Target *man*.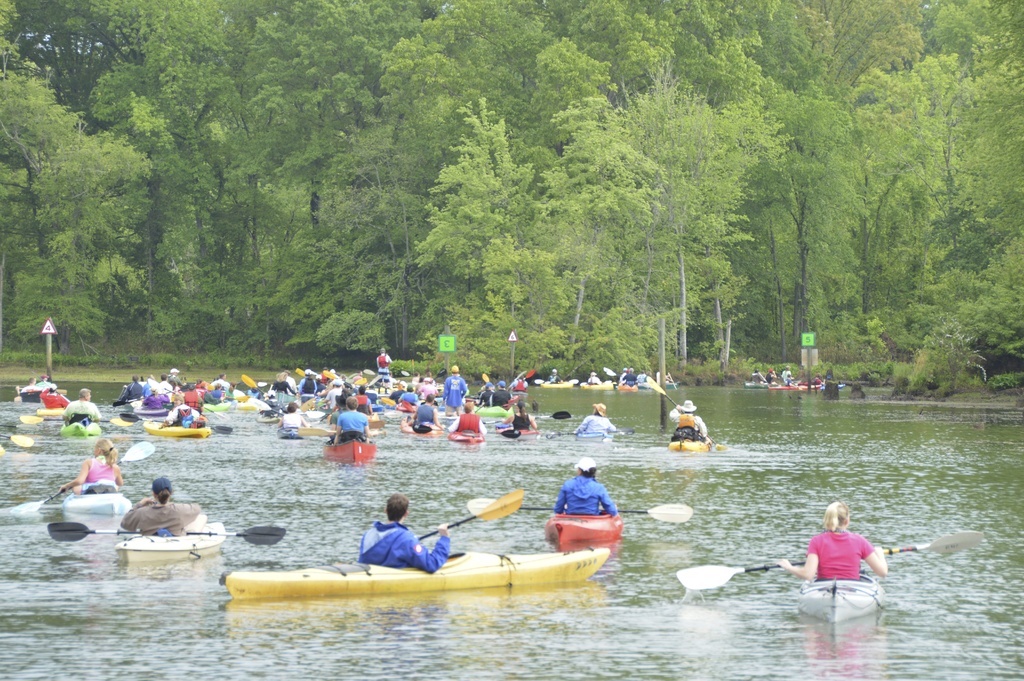
Target region: x1=38 y1=385 x2=71 y2=410.
